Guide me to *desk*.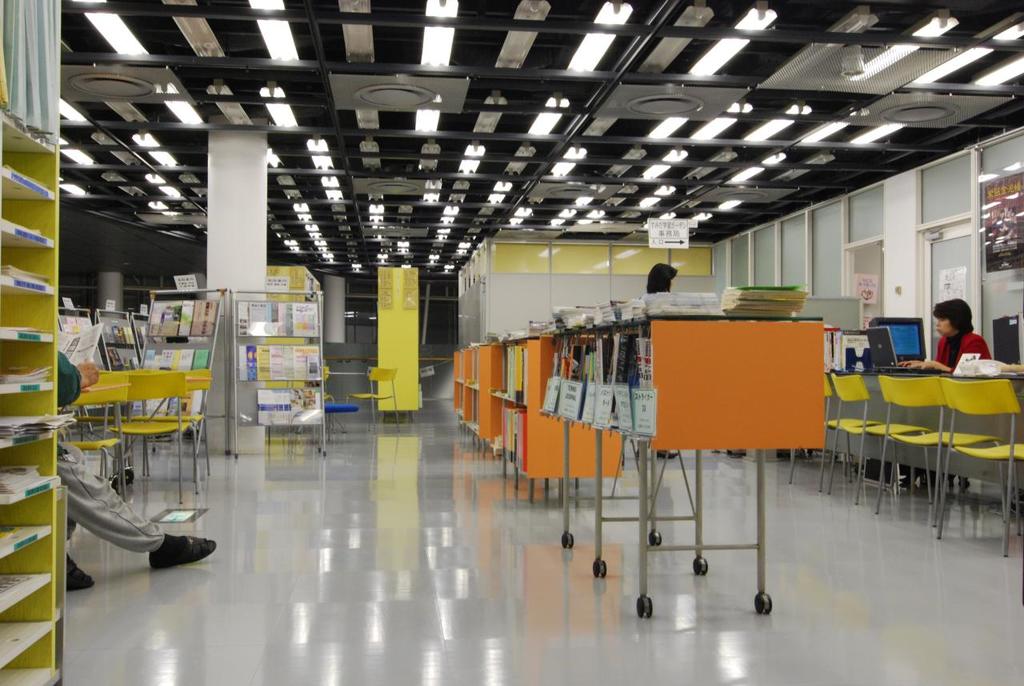
Guidance: l=816, t=375, r=1023, b=494.
